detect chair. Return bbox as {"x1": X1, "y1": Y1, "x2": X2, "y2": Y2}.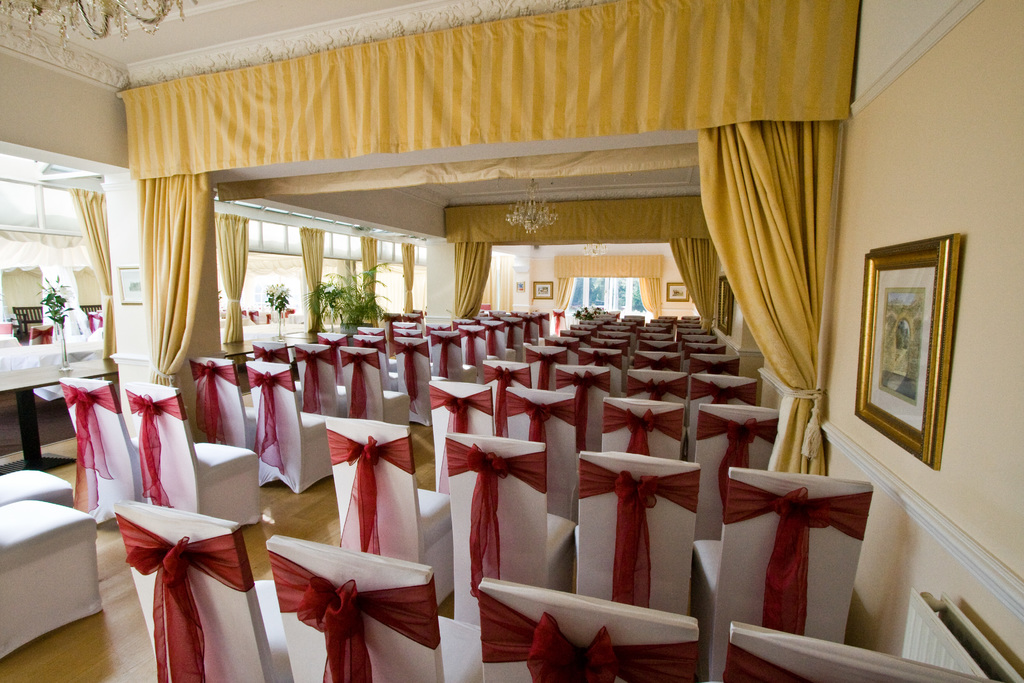
{"x1": 31, "y1": 318, "x2": 54, "y2": 347}.
